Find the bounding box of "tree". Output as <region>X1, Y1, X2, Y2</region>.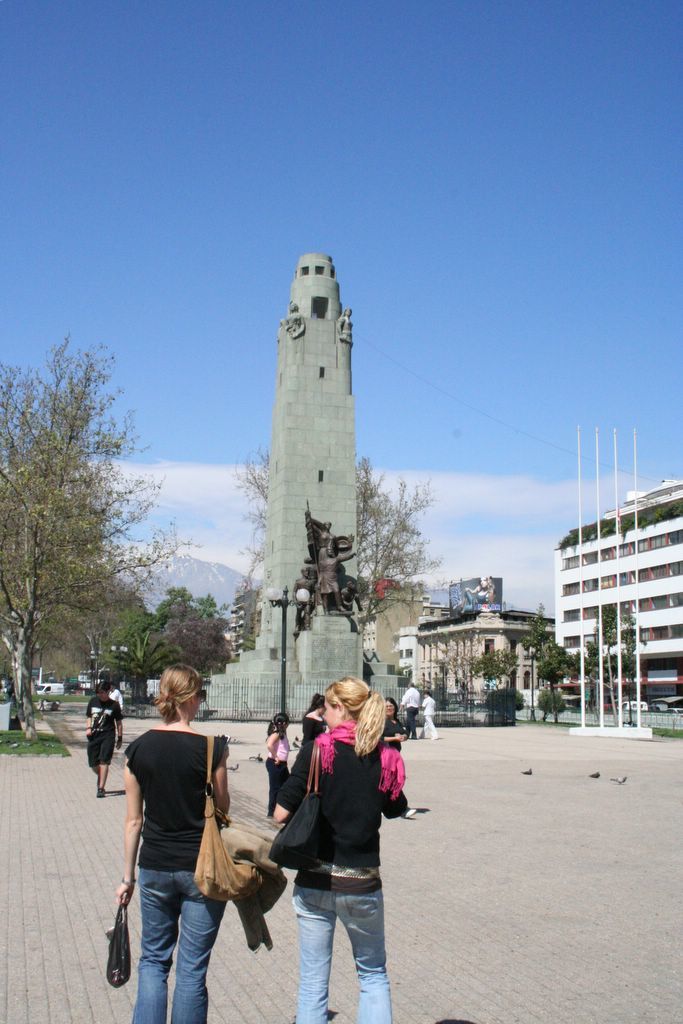
<region>15, 330, 161, 718</region>.
